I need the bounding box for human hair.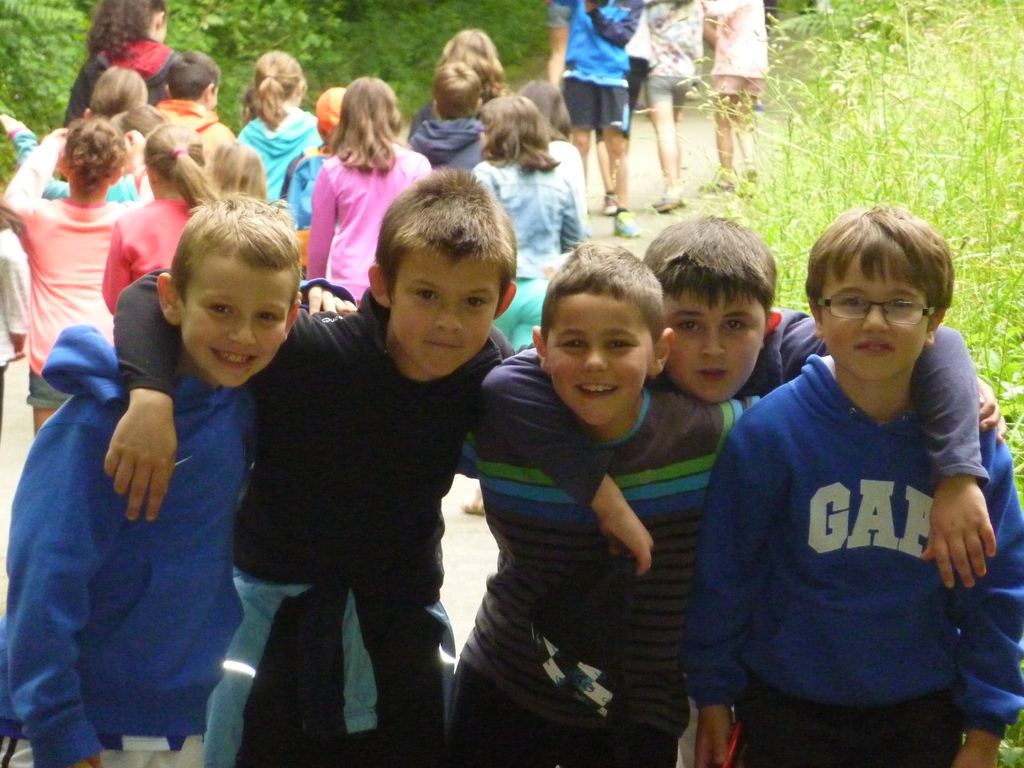
Here it is: box=[641, 214, 777, 321].
